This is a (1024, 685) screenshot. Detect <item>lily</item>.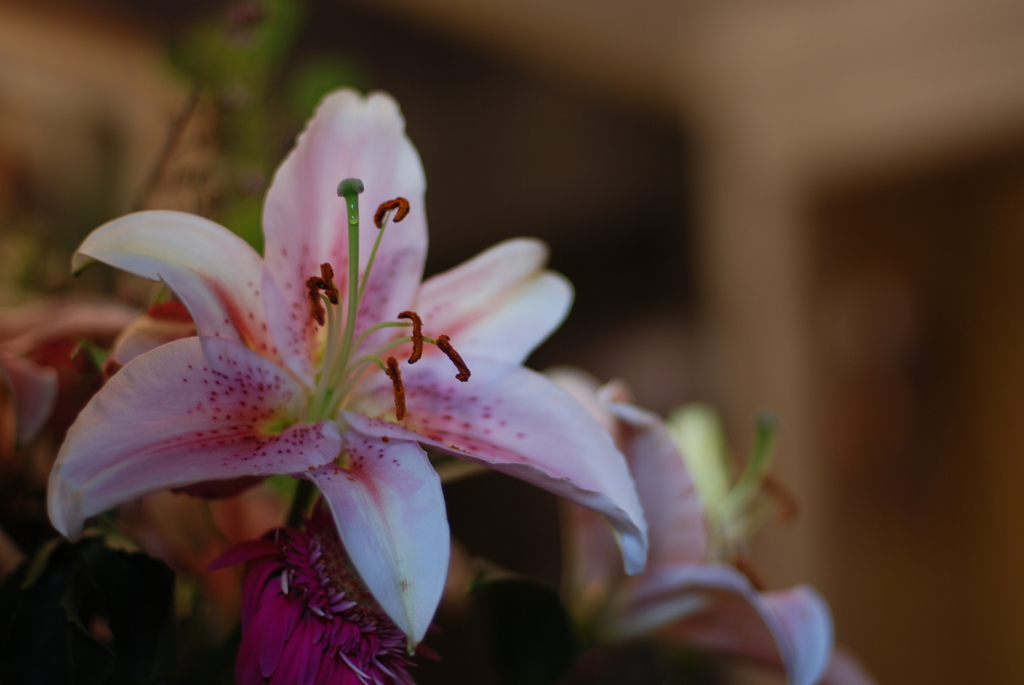
l=50, t=90, r=648, b=652.
